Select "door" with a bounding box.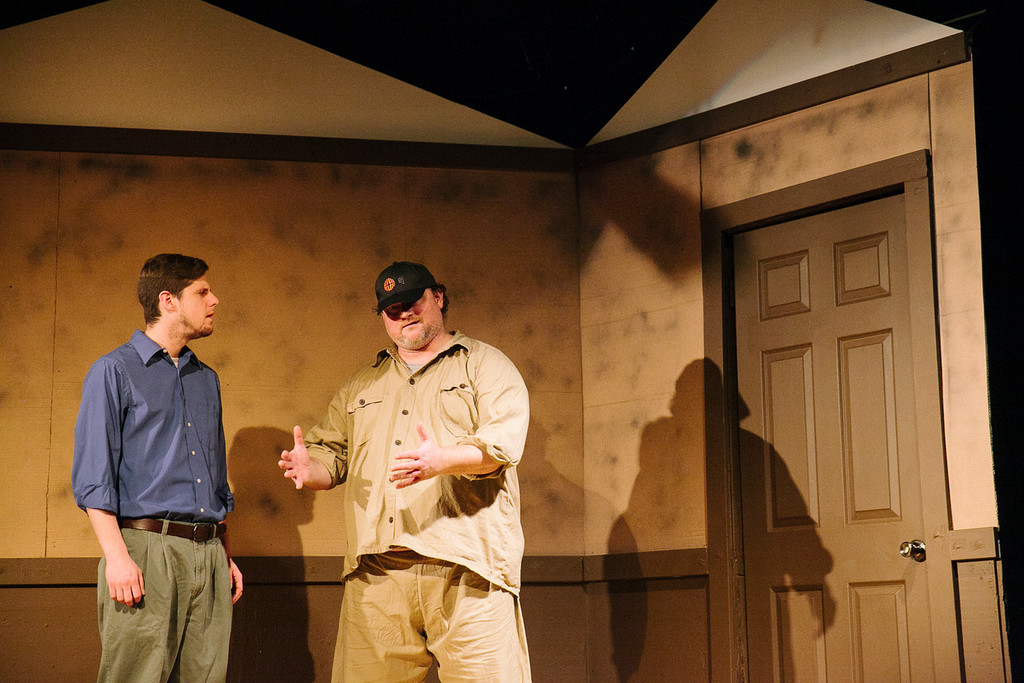
Rect(681, 151, 912, 646).
